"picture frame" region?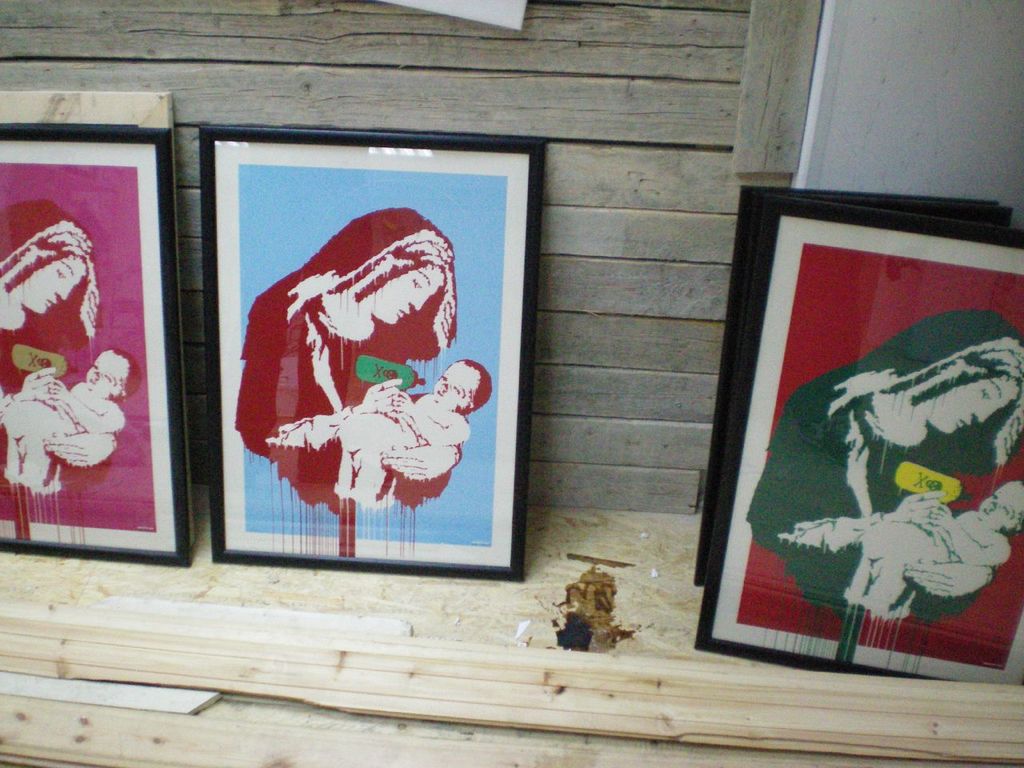
(698,186,1022,588)
